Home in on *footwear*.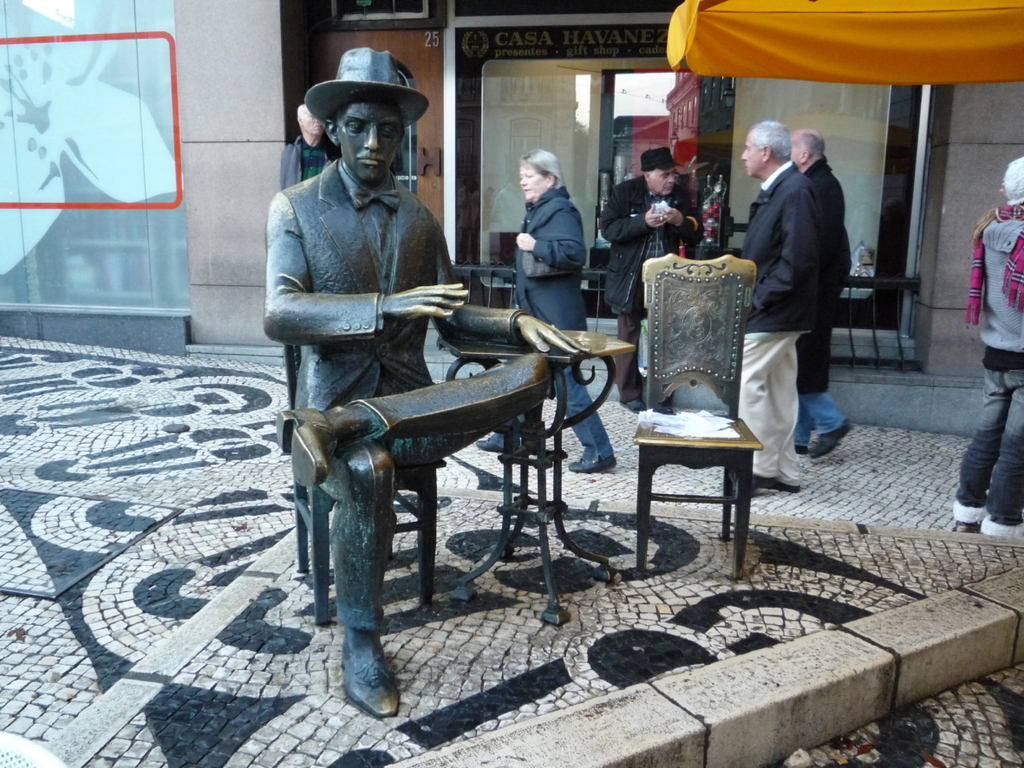
Homed in at bbox(477, 438, 509, 455).
